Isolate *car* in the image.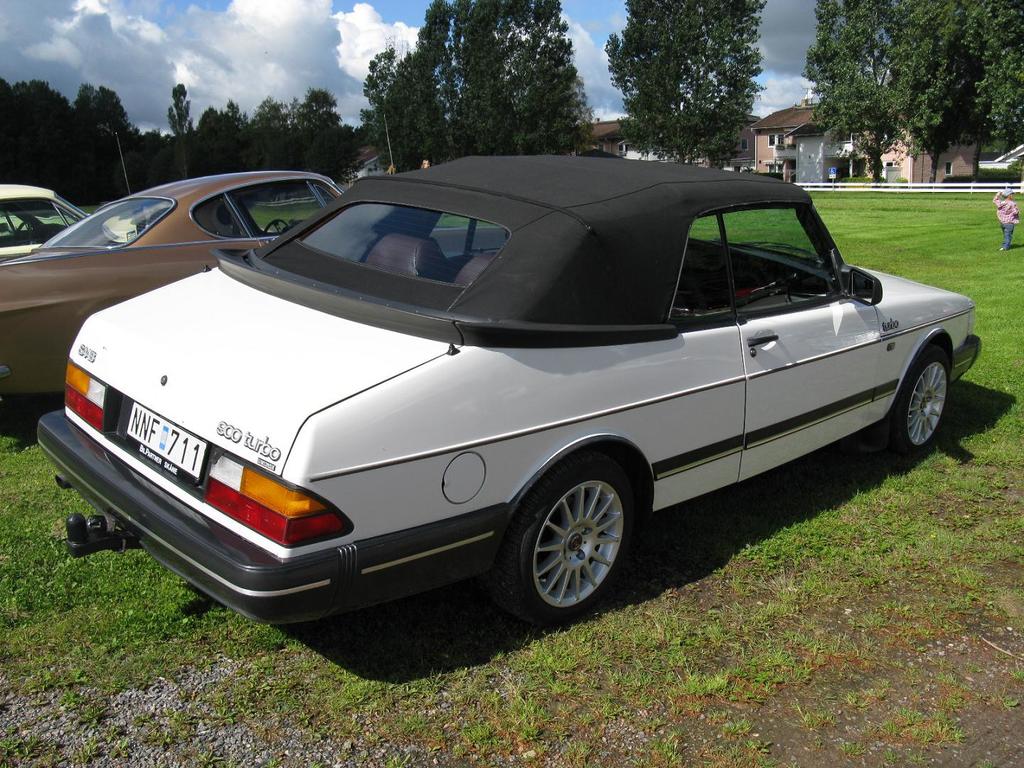
Isolated region: [left=0, top=183, right=82, bottom=257].
